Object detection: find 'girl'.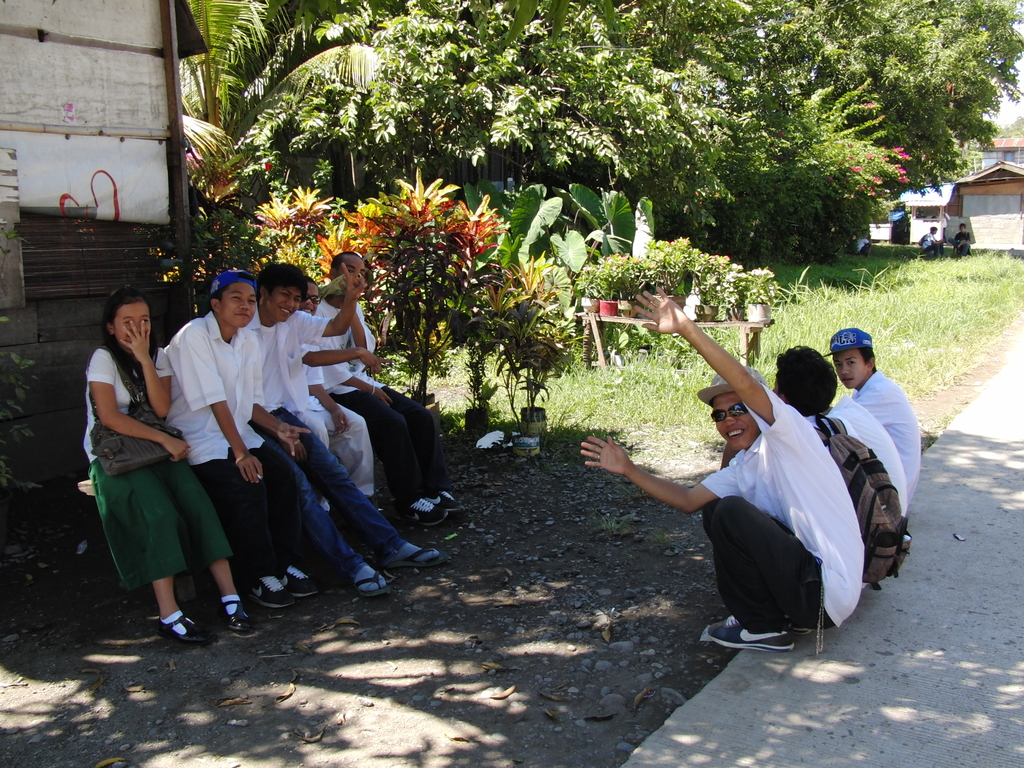
left=82, top=289, right=252, bottom=643.
